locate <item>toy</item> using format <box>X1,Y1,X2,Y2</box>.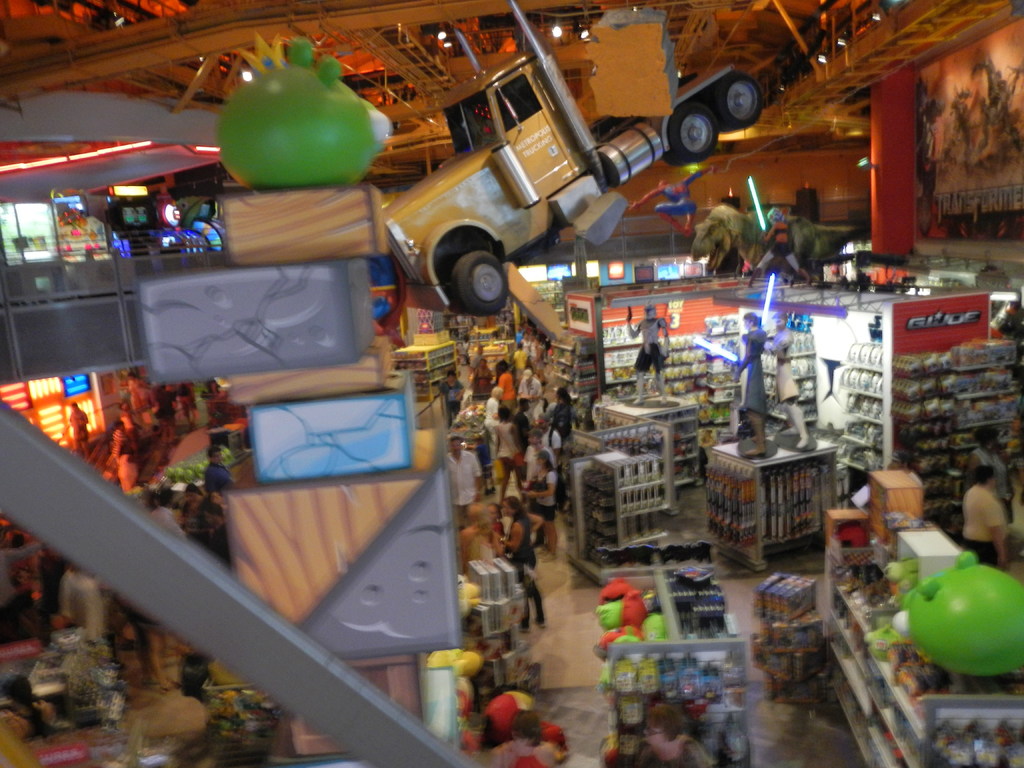
<box>856,262,913,291</box>.
